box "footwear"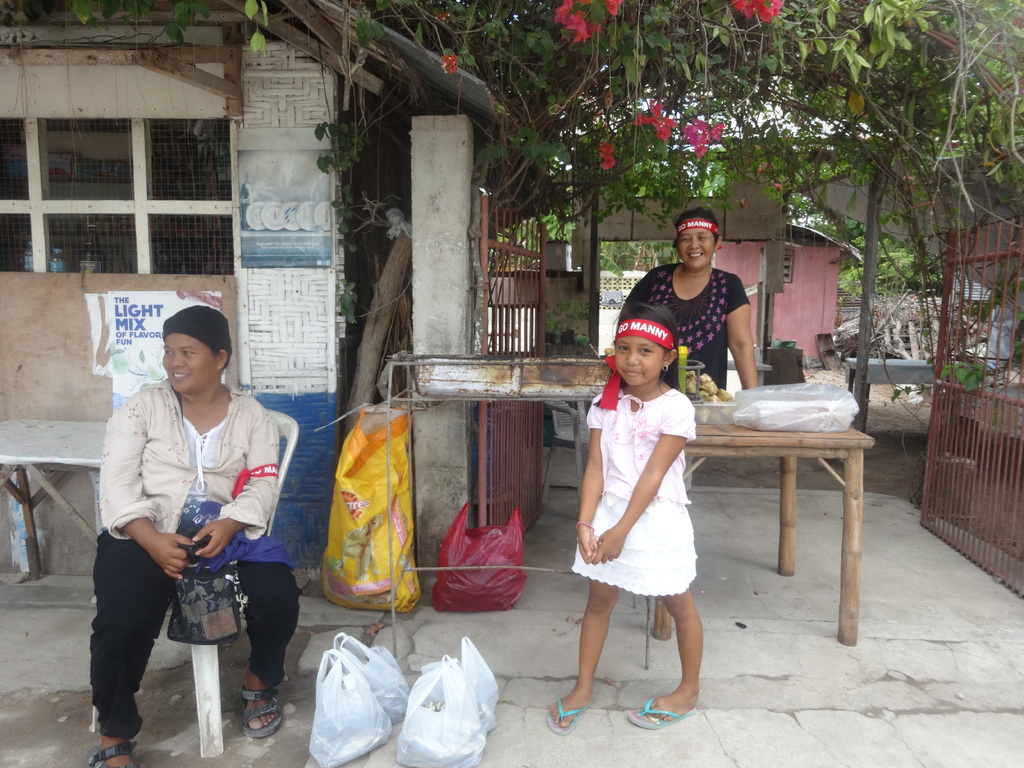
select_region(91, 743, 143, 767)
